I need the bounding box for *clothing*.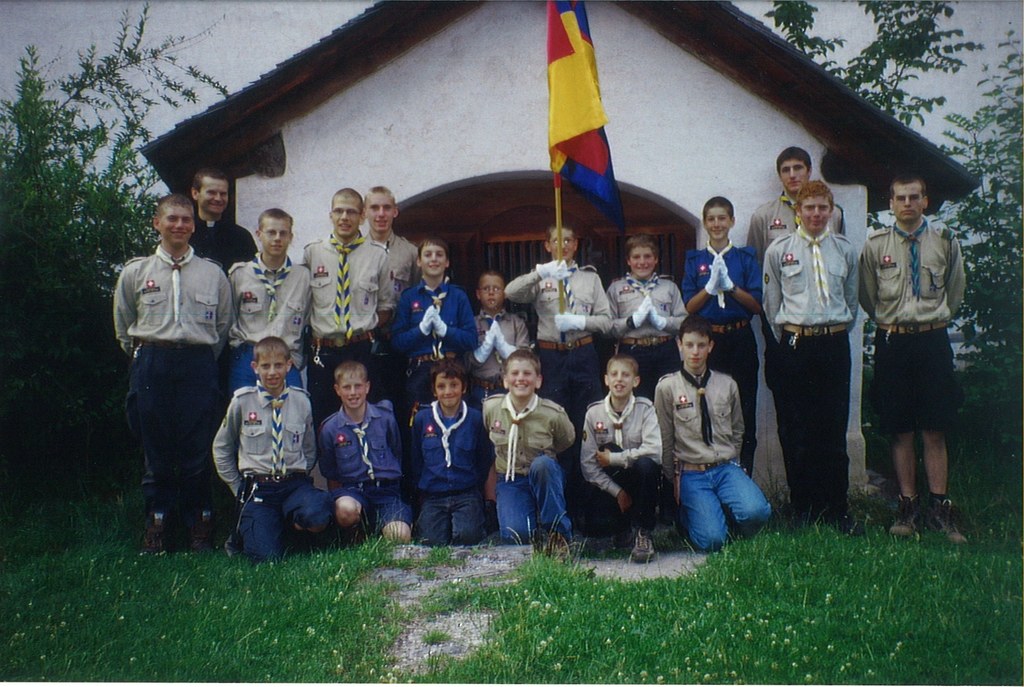
Here it is: locate(392, 279, 481, 390).
